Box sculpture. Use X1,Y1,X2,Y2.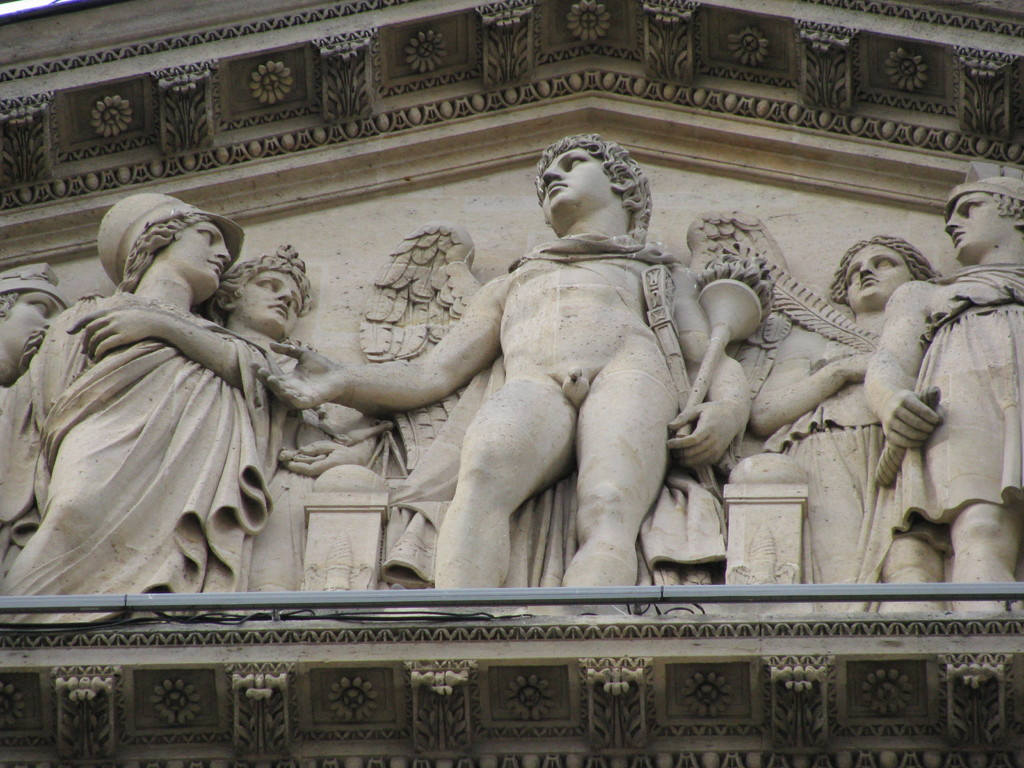
250,125,769,601.
